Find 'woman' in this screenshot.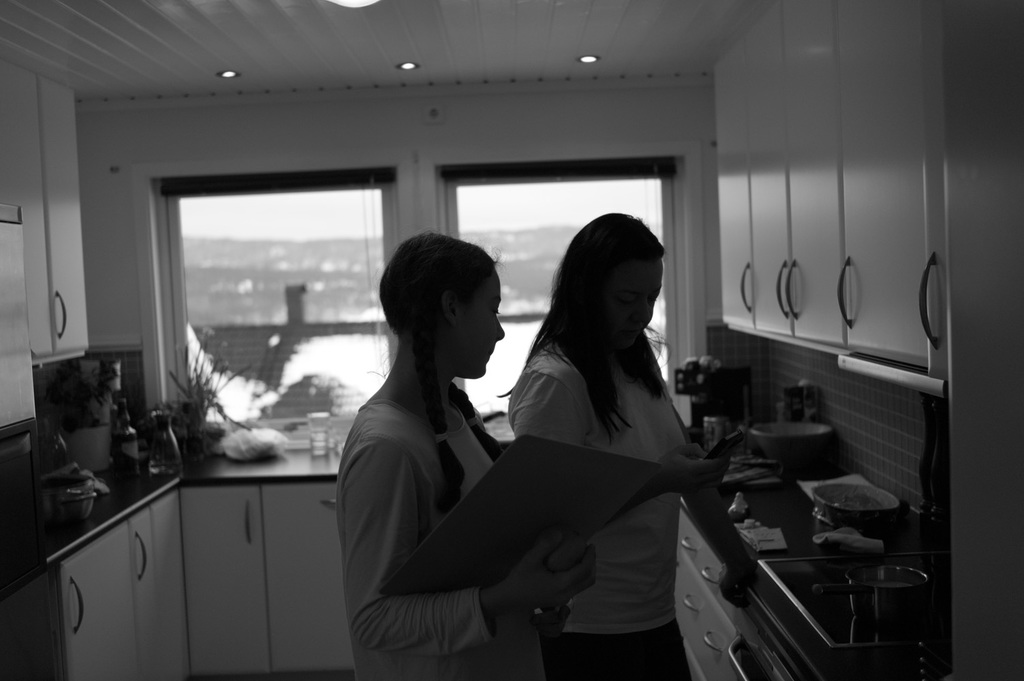
The bounding box for 'woman' is 343:229:598:679.
